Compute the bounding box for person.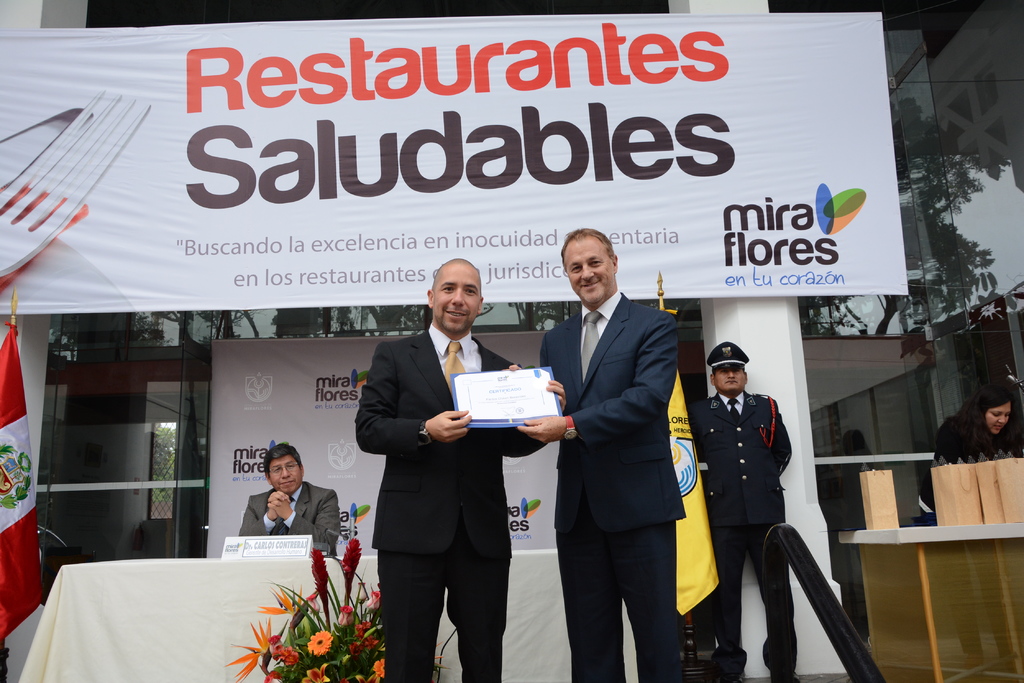
(238, 441, 344, 556).
